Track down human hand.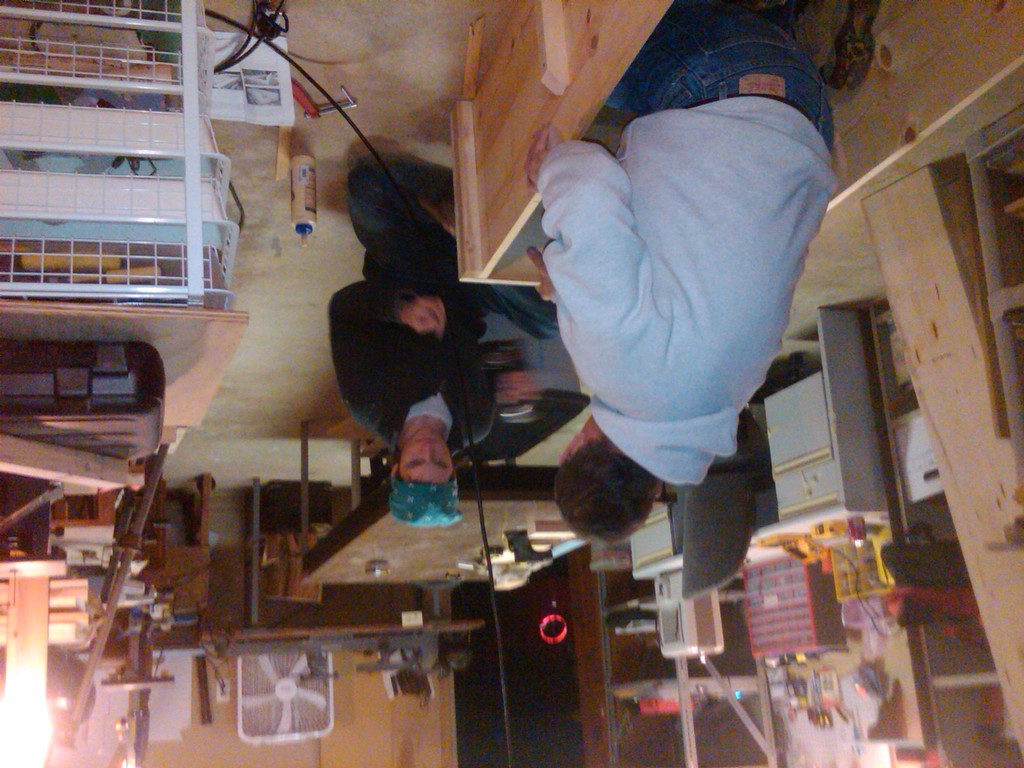
Tracked to box=[497, 372, 538, 404].
